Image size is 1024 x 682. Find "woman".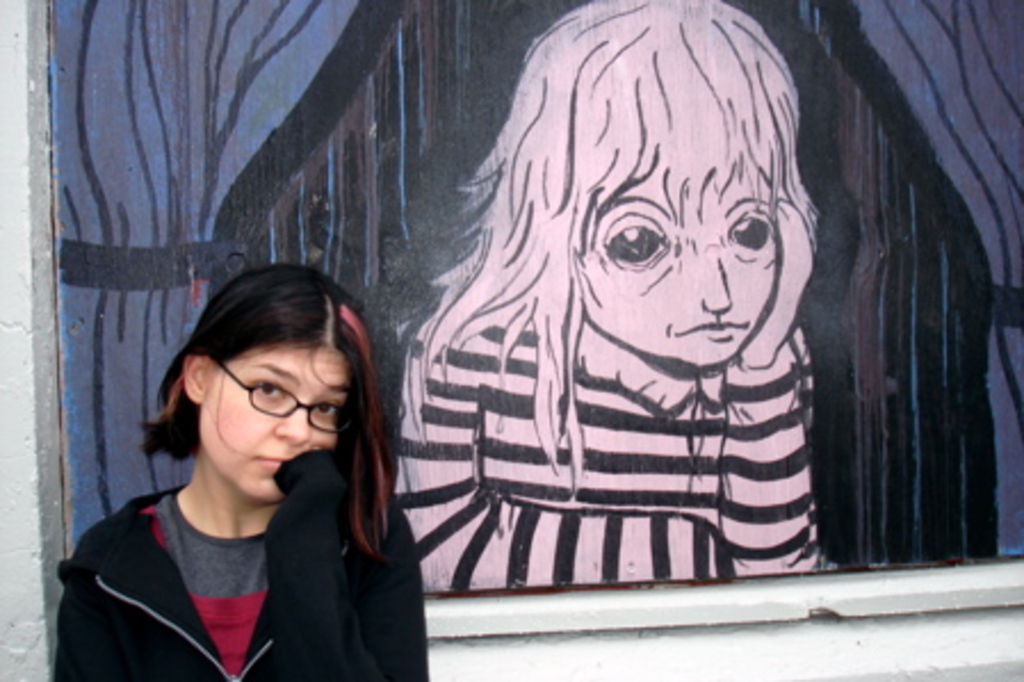
[left=57, top=246, right=401, bottom=681].
